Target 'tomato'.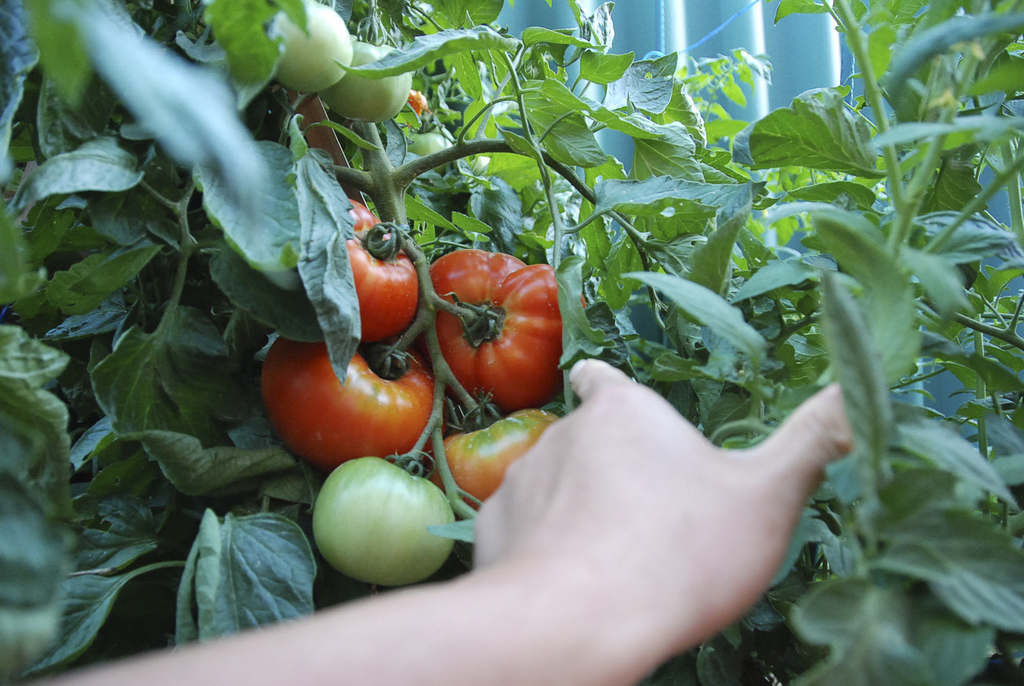
Target region: region(309, 455, 459, 585).
